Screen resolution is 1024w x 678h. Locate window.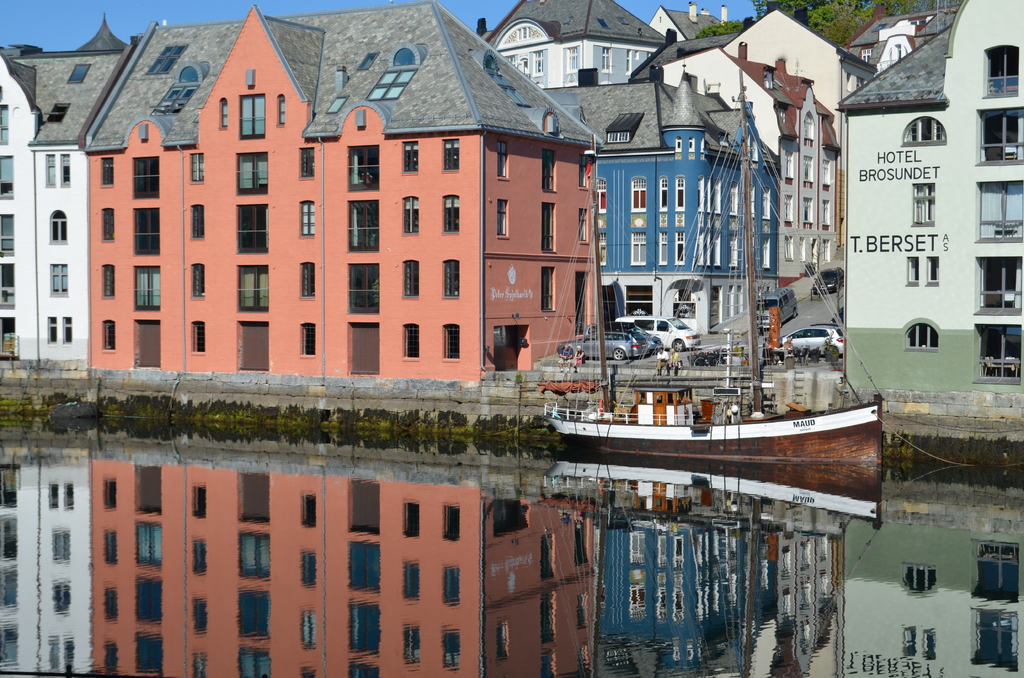
(302, 264, 315, 299).
